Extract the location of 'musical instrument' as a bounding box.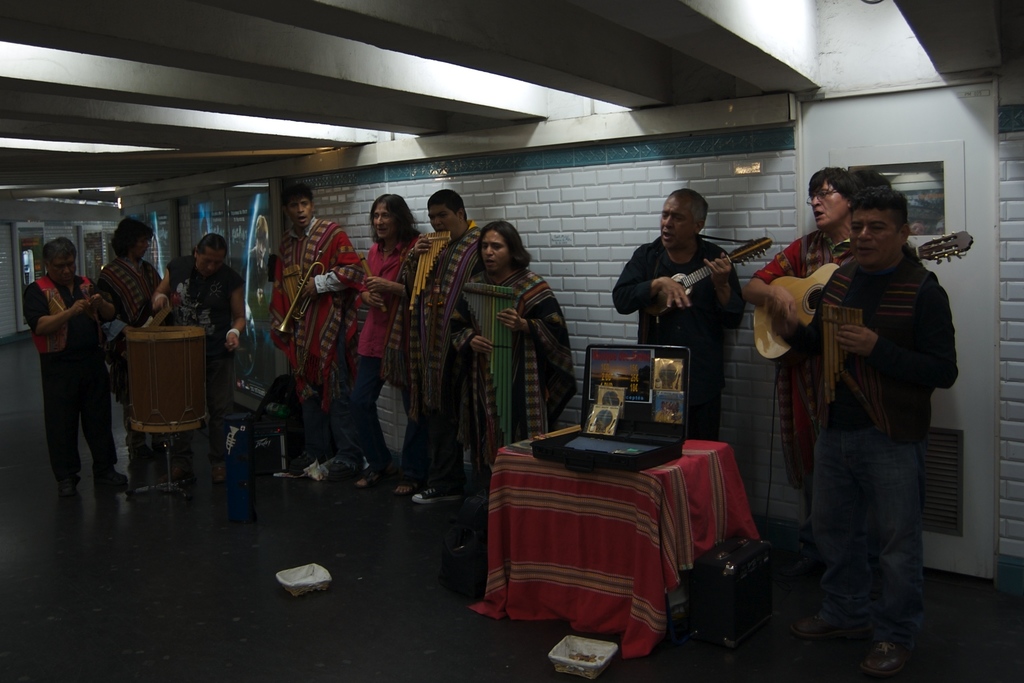
<box>125,314,215,433</box>.
